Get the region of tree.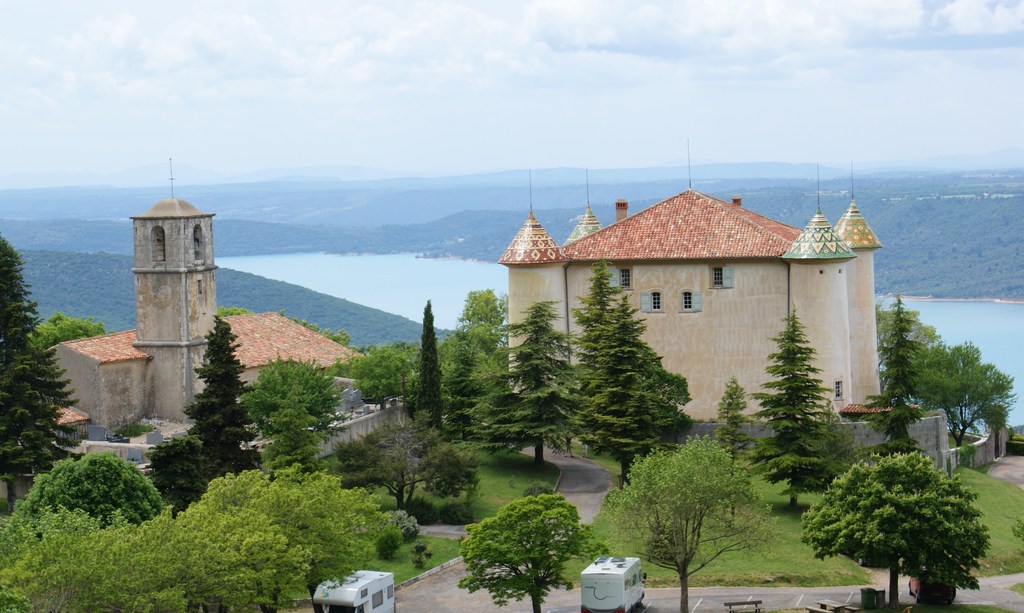
{"left": 163, "top": 306, "right": 252, "bottom": 495}.
